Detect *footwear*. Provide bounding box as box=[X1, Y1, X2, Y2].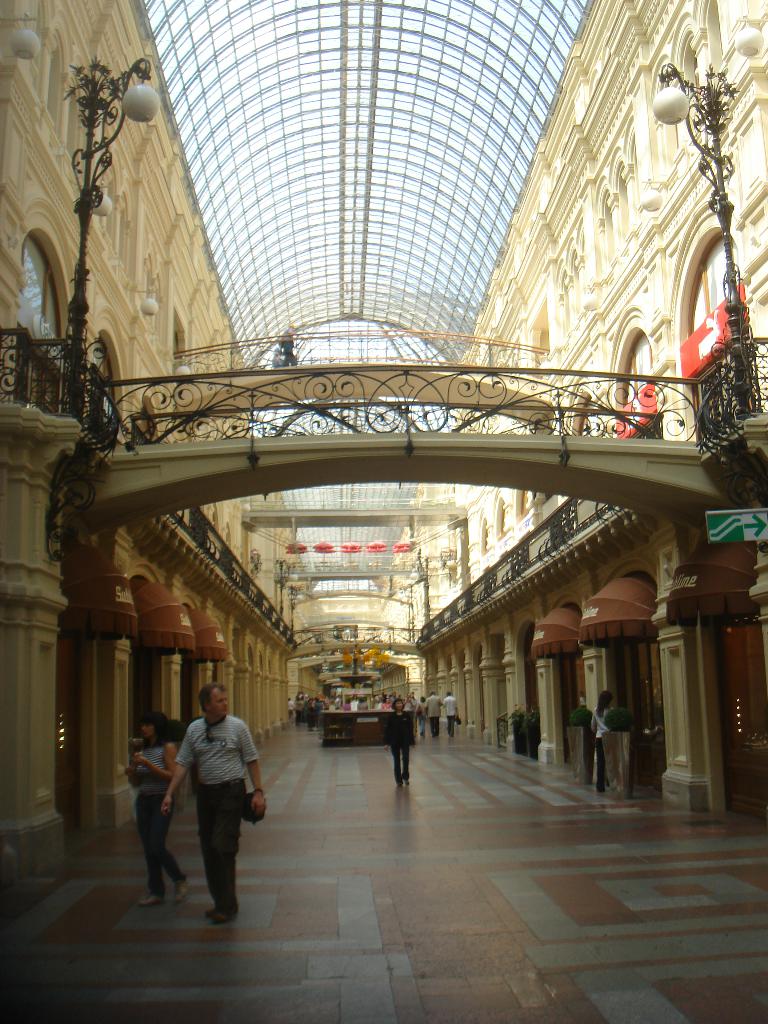
box=[400, 771, 408, 785].
